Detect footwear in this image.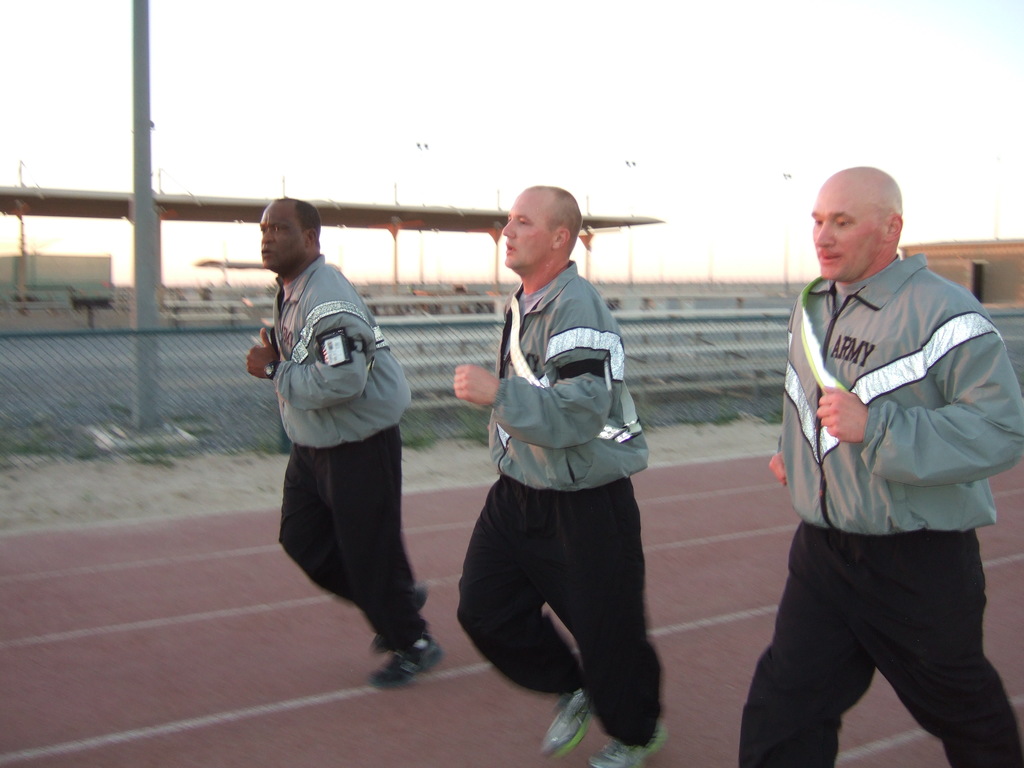
Detection: {"left": 586, "top": 722, "right": 666, "bottom": 767}.
